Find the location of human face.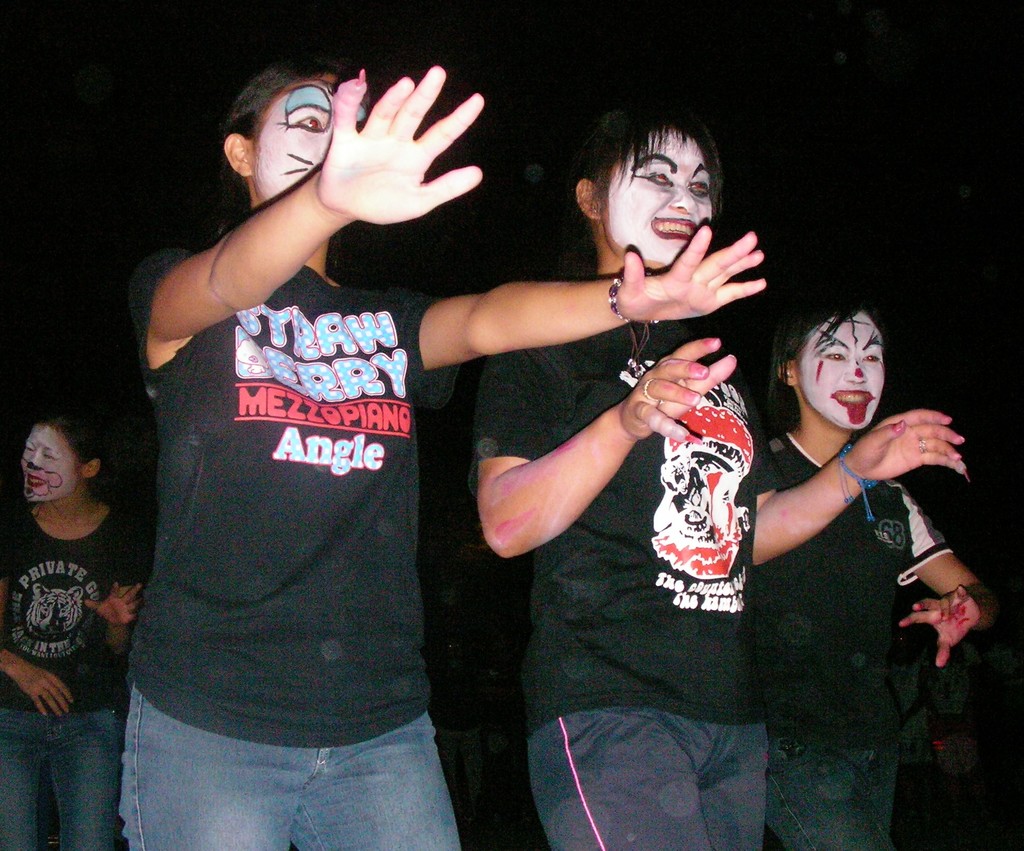
Location: region(799, 308, 884, 431).
